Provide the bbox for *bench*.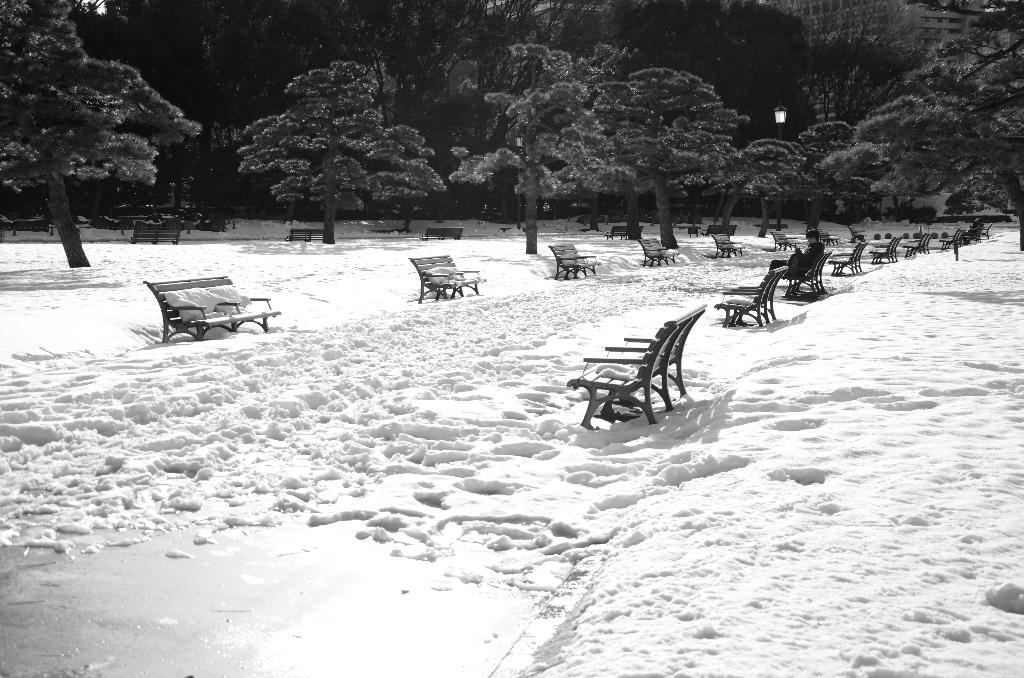
Rect(847, 224, 865, 239).
